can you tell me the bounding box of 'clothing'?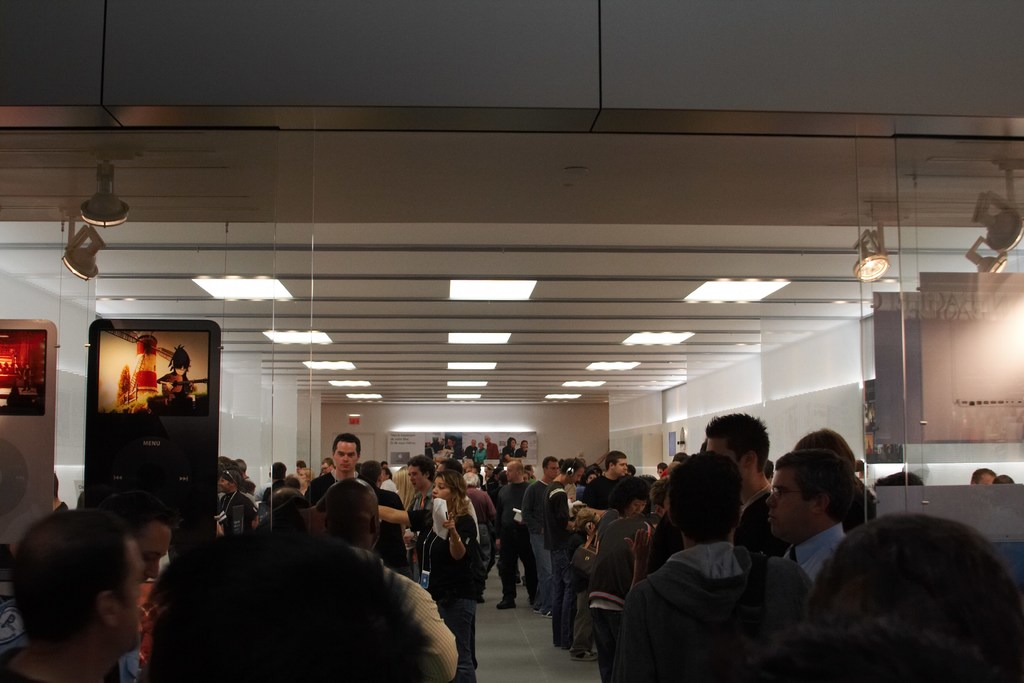
pyautogui.locateOnScreen(621, 489, 809, 670).
